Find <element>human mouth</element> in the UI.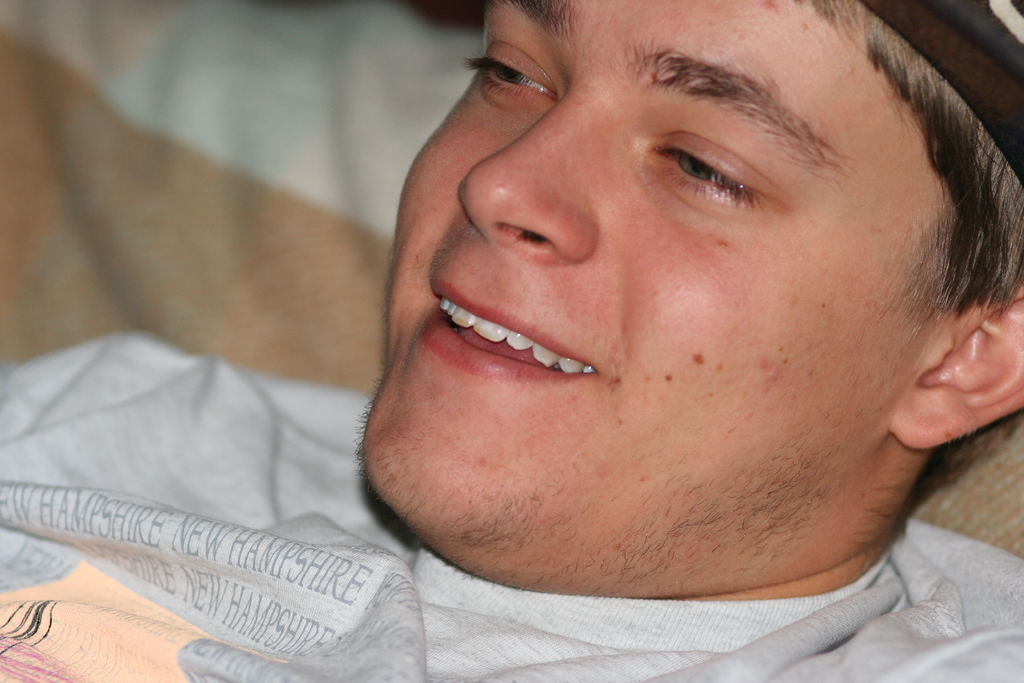
UI element at rect(413, 262, 596, 415).
